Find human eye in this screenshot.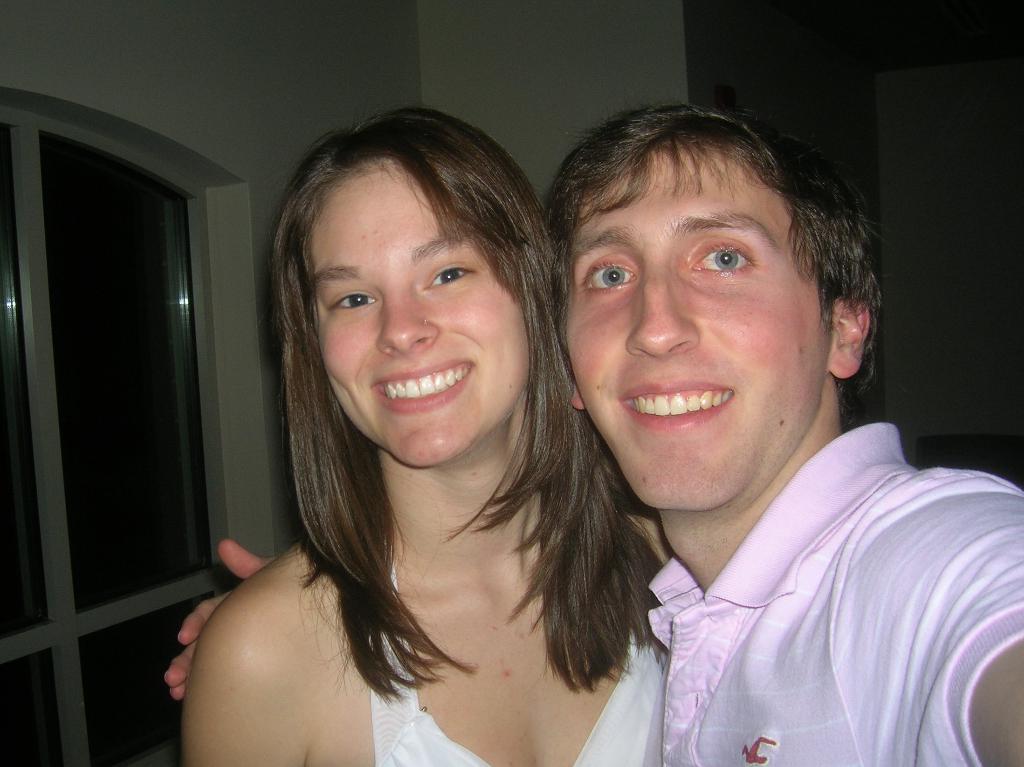
The bounding box for human eye is [left=421, top=258, right=488, bottom=294].
